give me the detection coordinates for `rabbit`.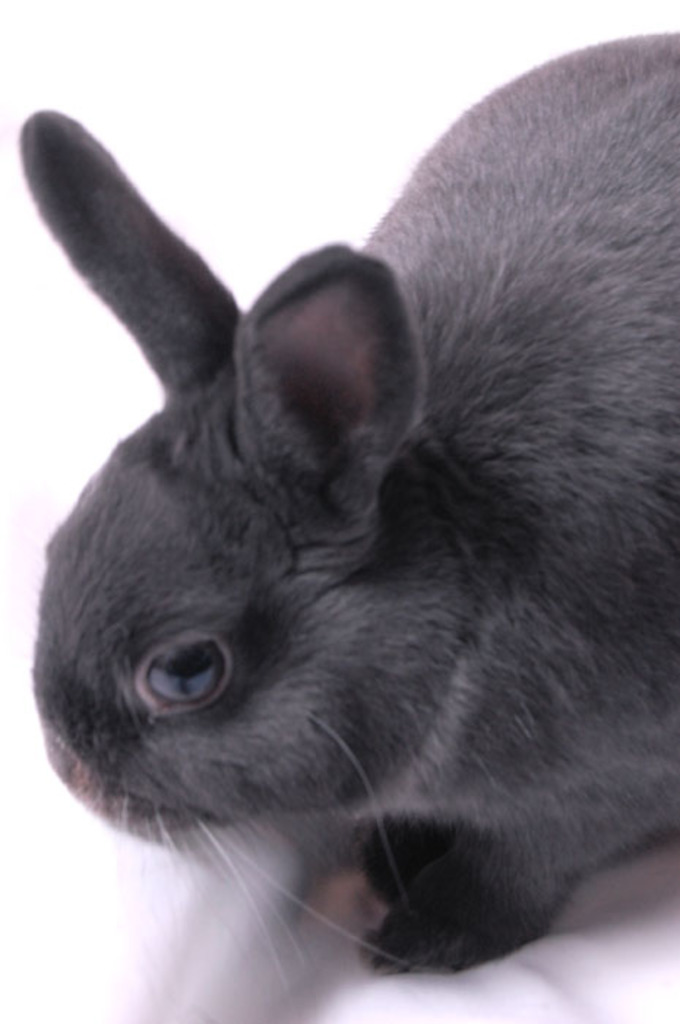
[x1=10, y1=31, x2=679, y2=1023].
